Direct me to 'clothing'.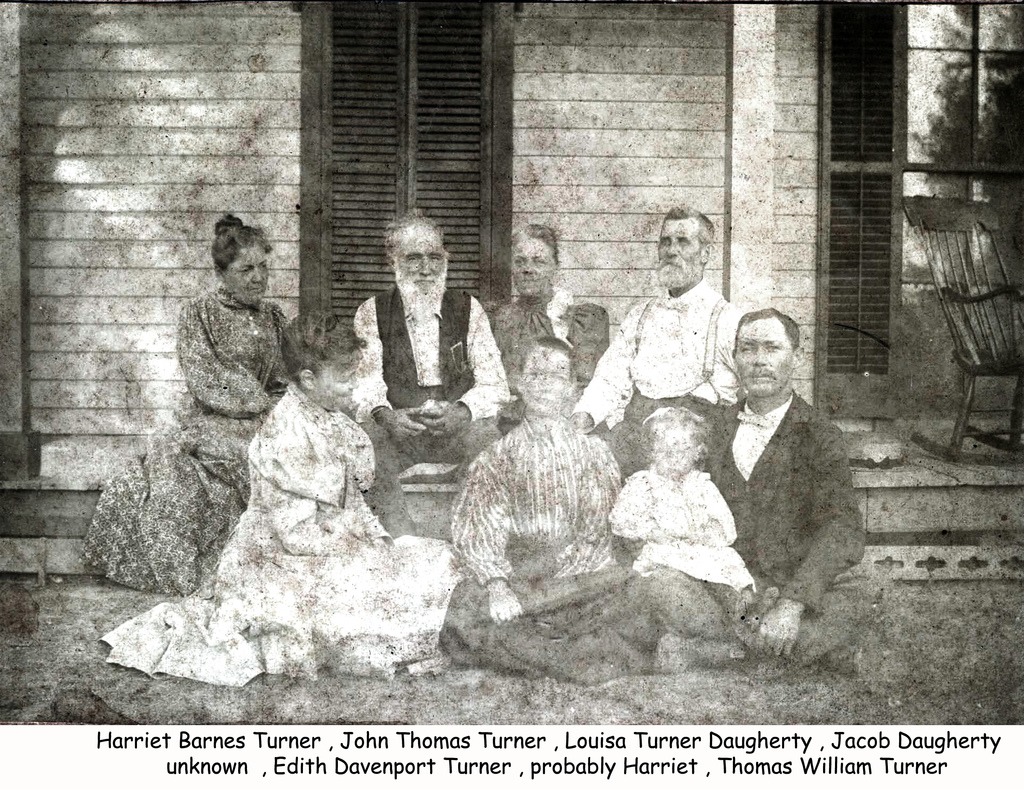
Direction: 104/287/290/606.
